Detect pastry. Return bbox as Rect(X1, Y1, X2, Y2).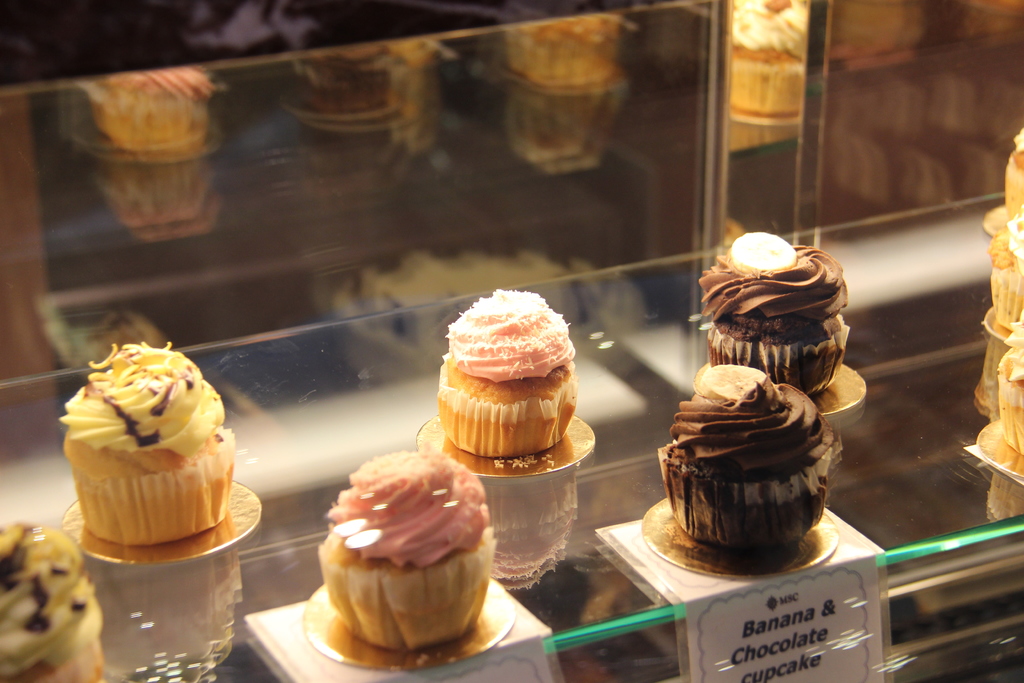
Rect(0, 531, 104, 682).
